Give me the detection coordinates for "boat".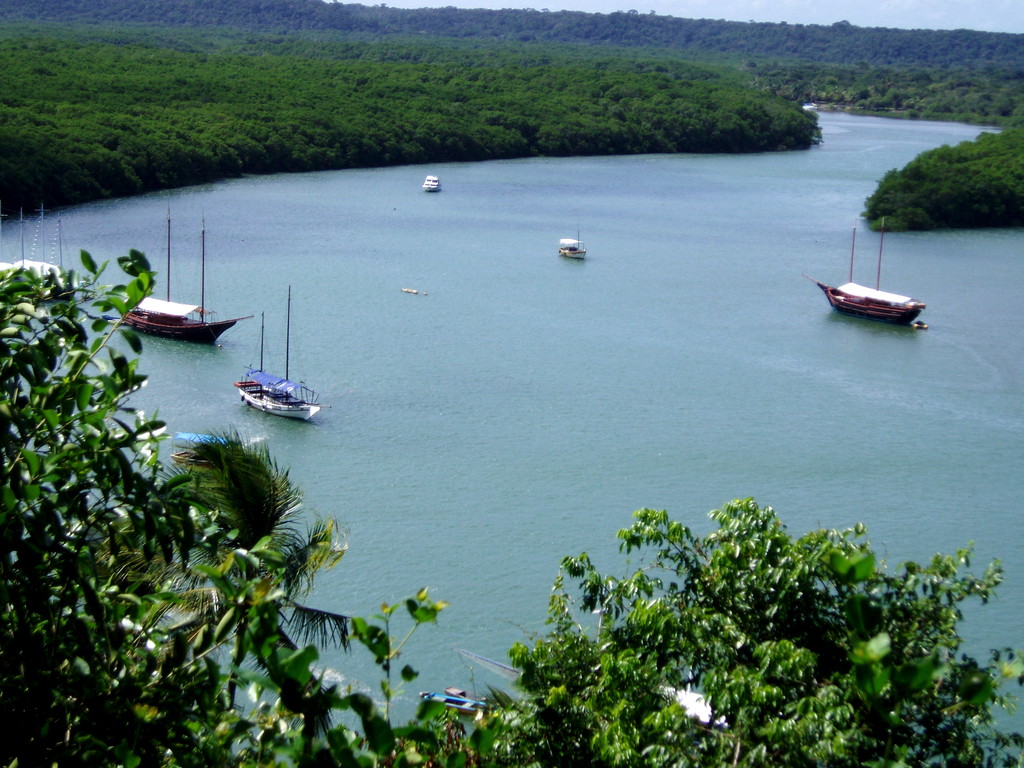
<region>0, 203, 84, 300</region>.
